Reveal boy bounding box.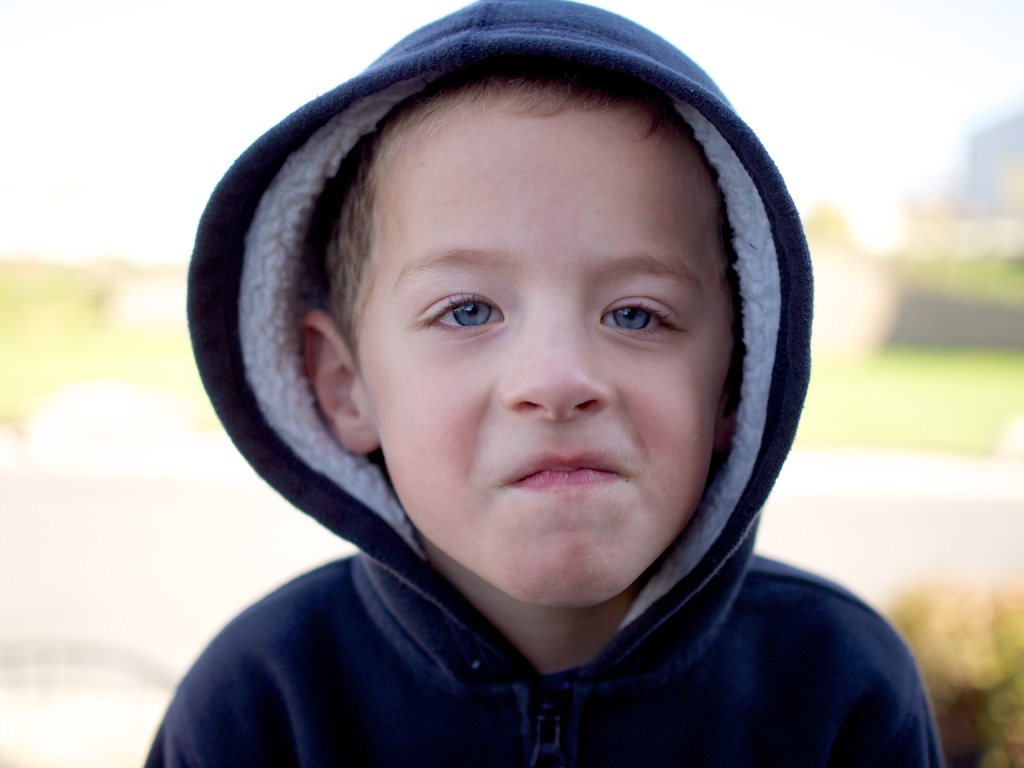
Revealed: region(143, 0, 941, 767).
